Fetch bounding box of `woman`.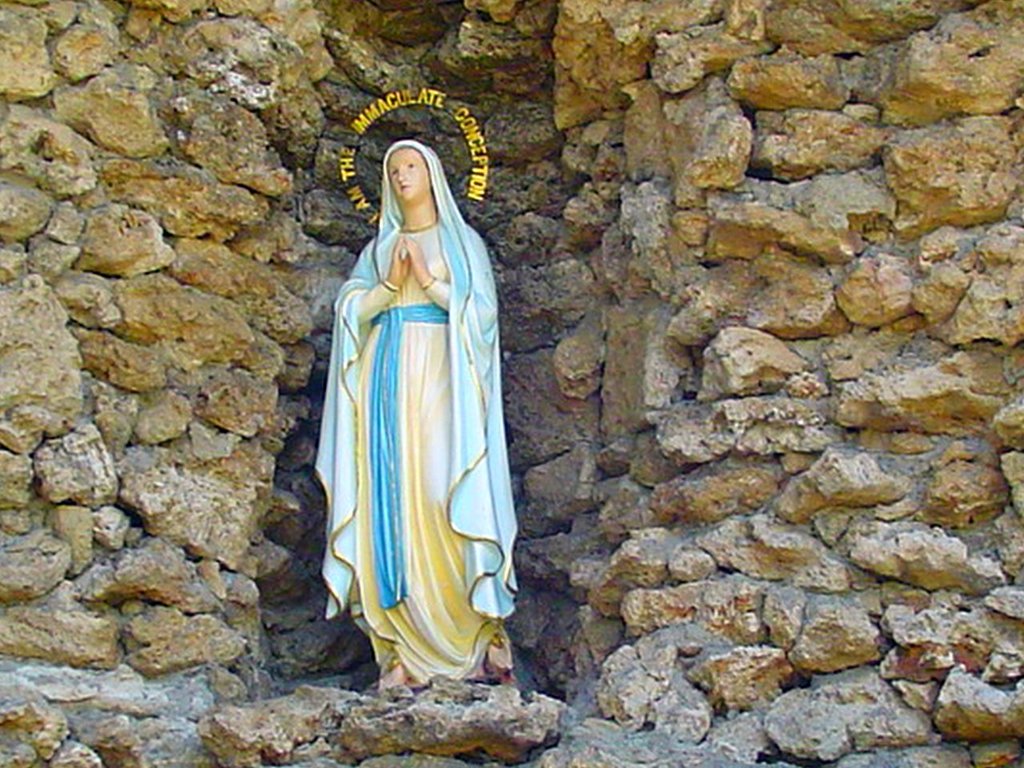
Bbox: [x1=298, y1=99, x2=513, y2=678].
